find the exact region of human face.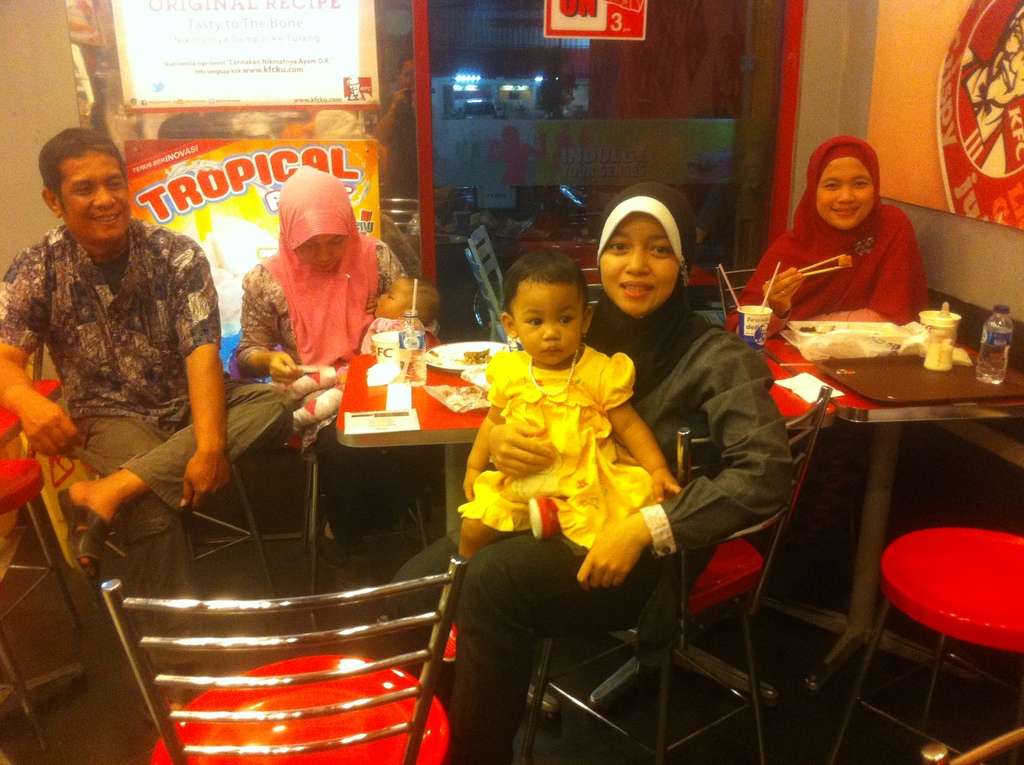
Exact region: l=812, t=161, r=873, b=232.
